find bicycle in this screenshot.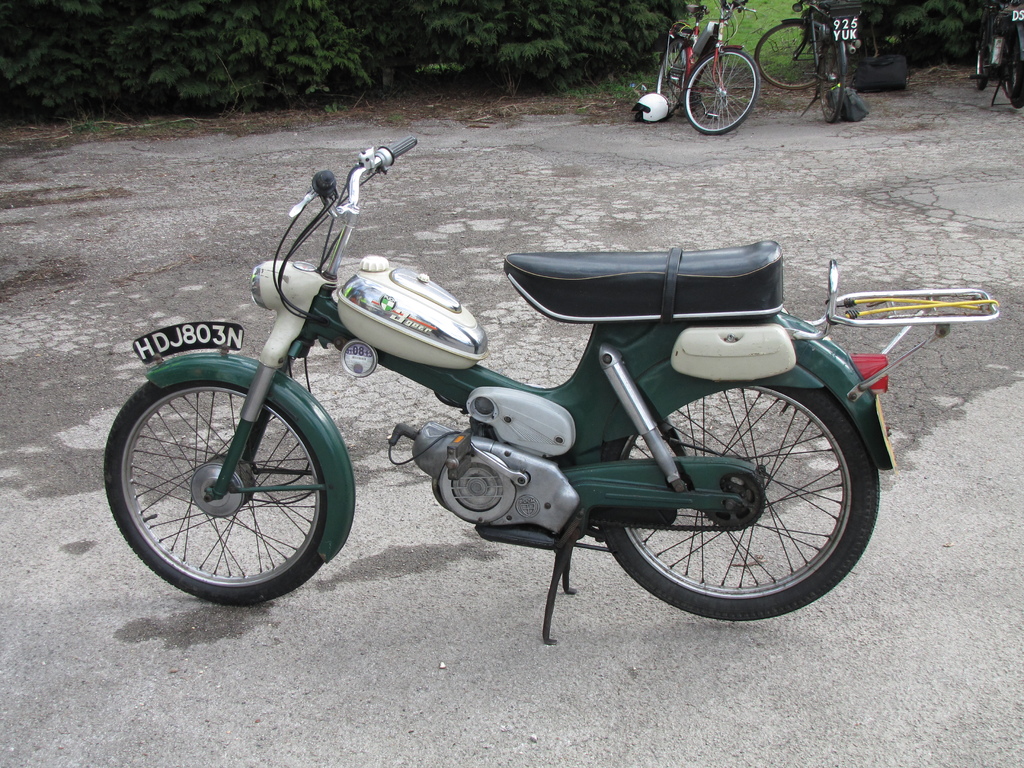
The bounding box for bicycle is x1=753, y1=0, x2=857, y2=123.
